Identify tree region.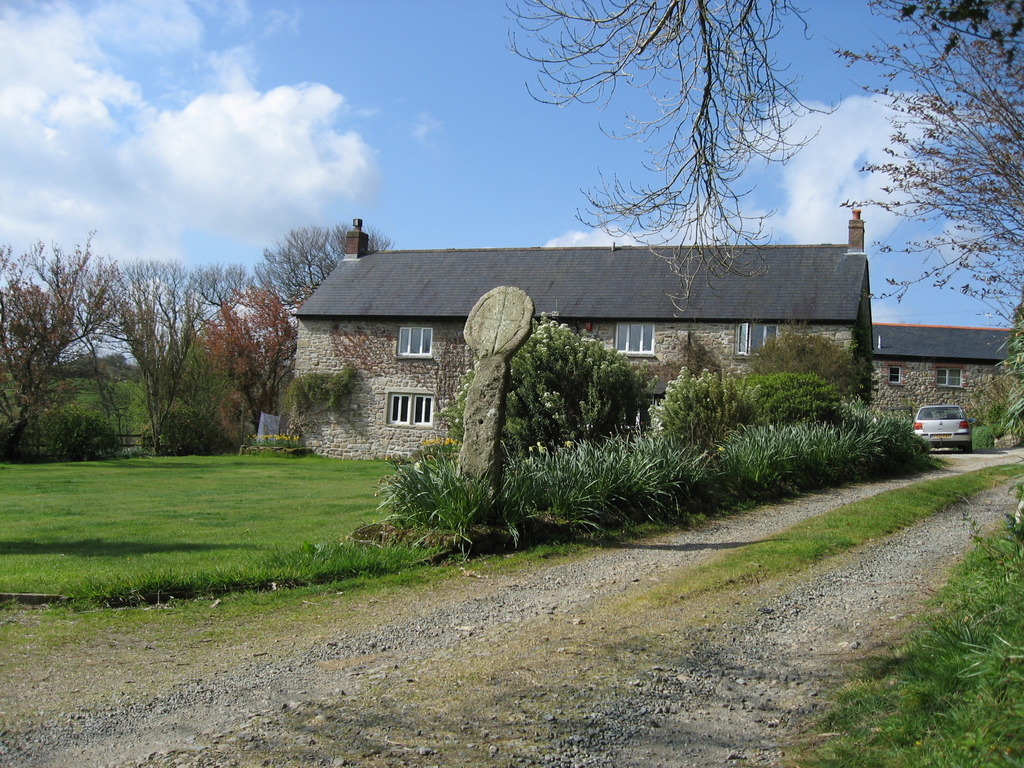
Region: 486,0,850,323.
